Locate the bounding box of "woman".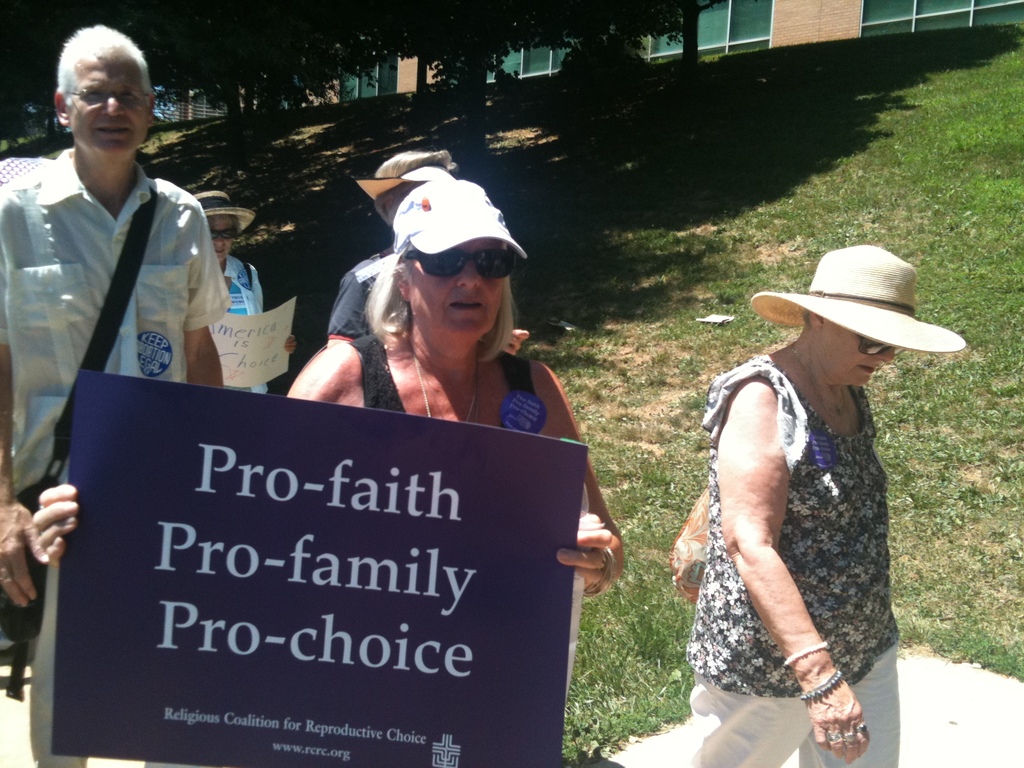
Bounding box: (left=27, top=175, right=619, bottom=767).
